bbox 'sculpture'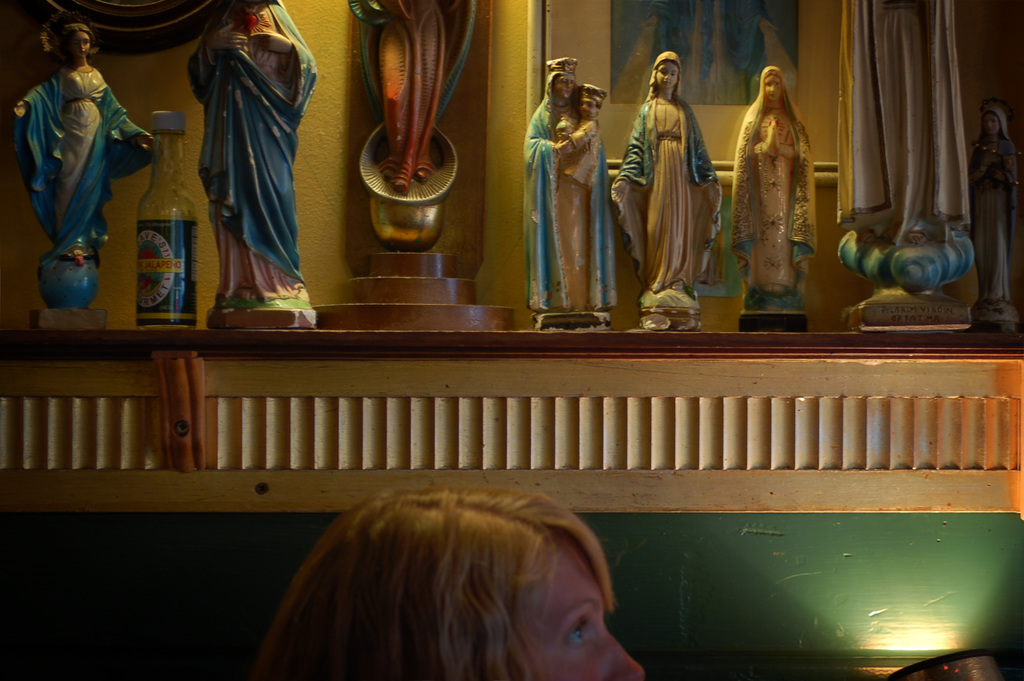
<box>15,22,136,295</box>
